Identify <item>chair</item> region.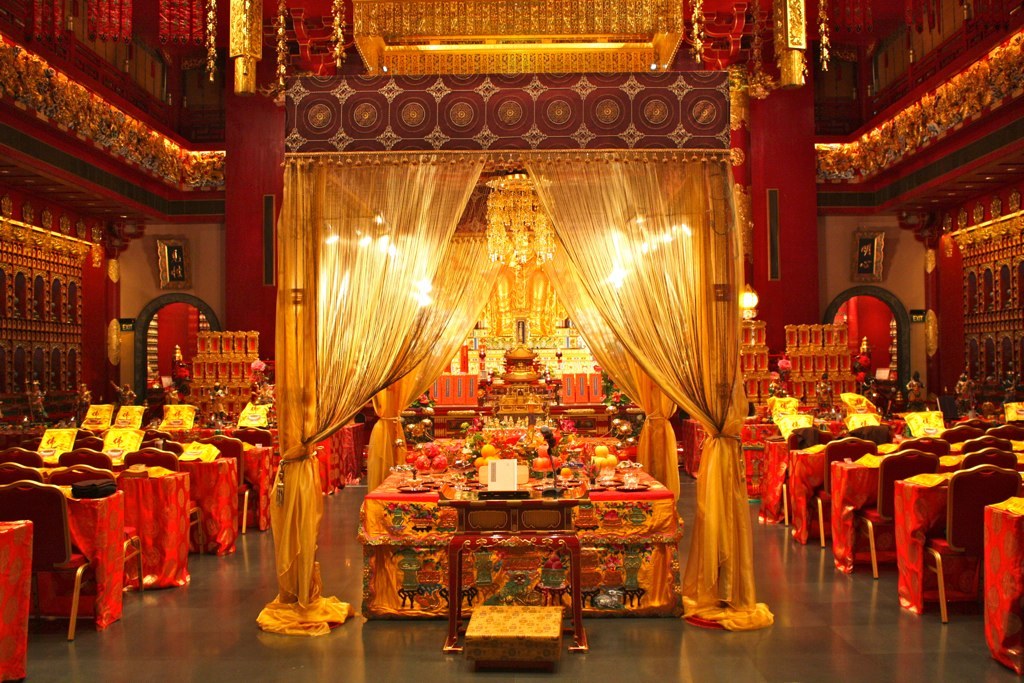
Region: locate(198, 434, 257, 532).
